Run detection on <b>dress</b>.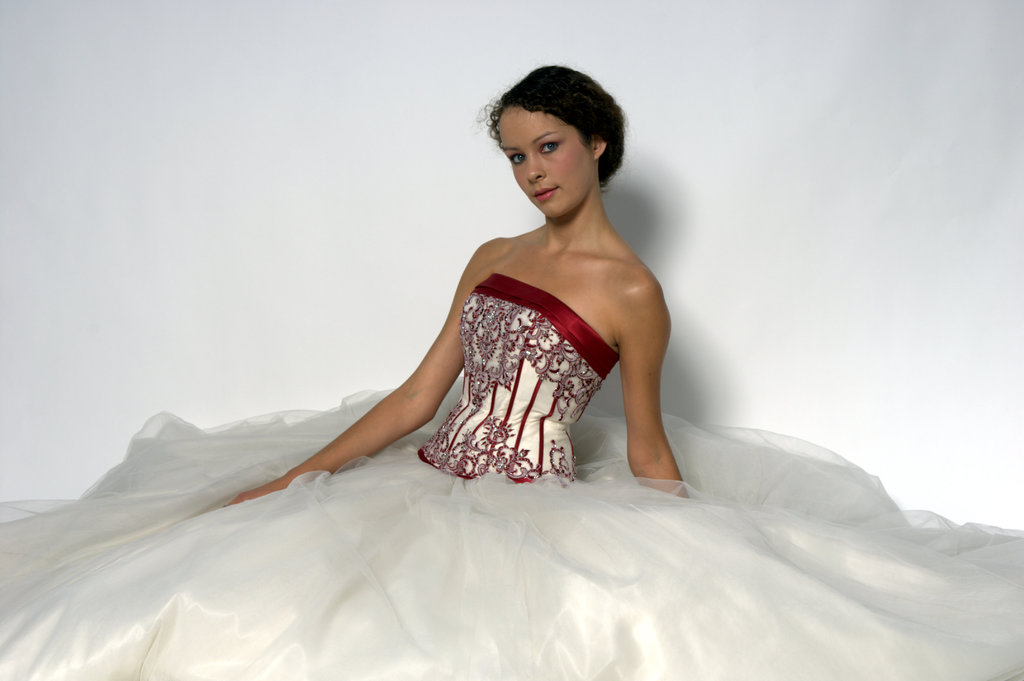
Result: (x1=0, y1=269, x2=1023, y2=680).
